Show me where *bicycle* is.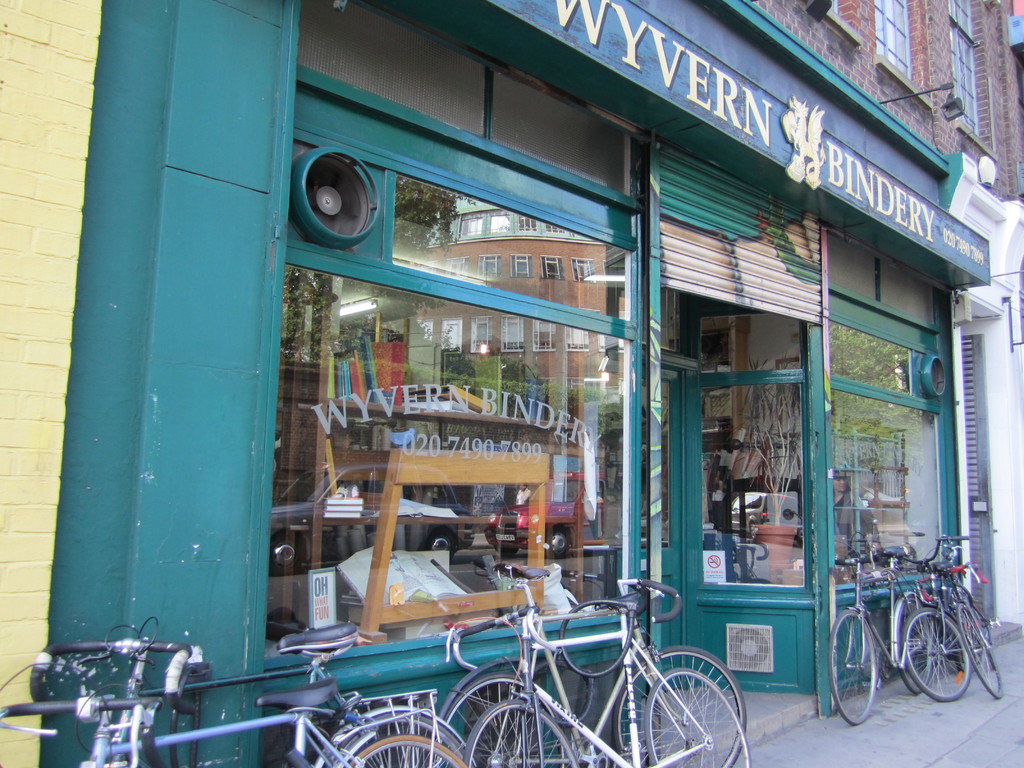
*bicycle* is at 29/616/477/767.
